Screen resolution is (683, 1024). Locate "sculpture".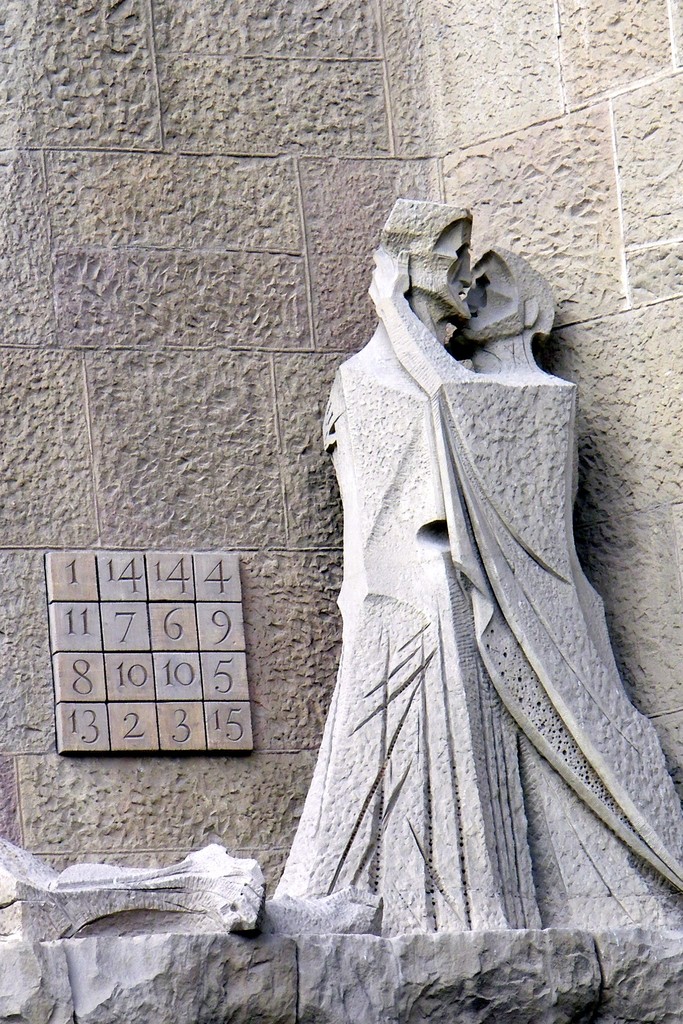
366/243/682/949.
